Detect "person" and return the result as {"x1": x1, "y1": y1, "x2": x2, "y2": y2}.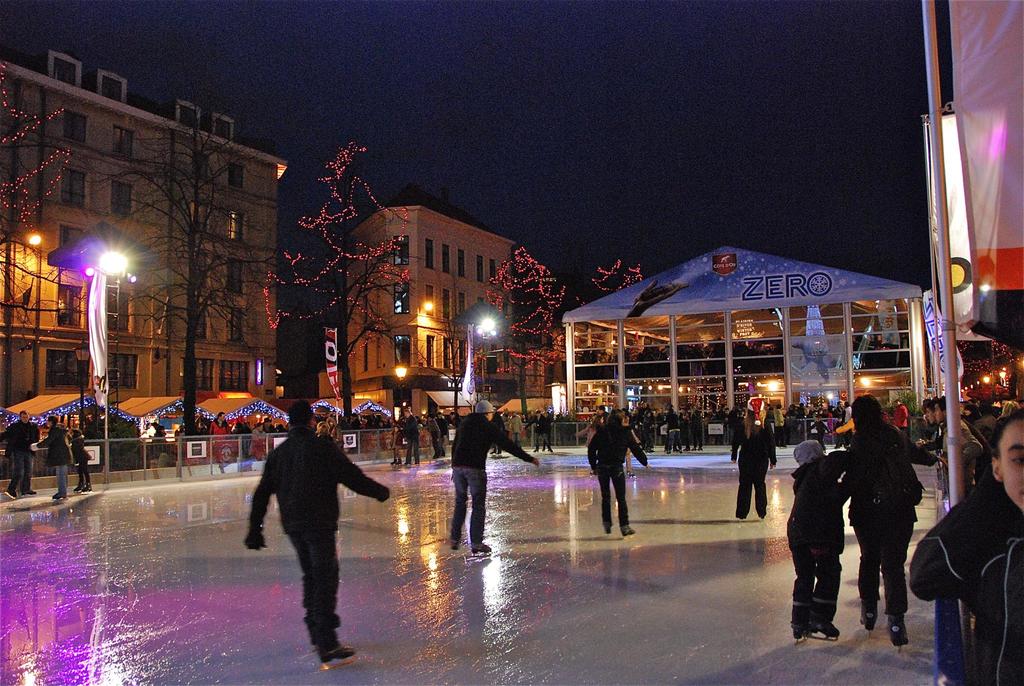
{"x1": 324, "y1": 414, "x2": 348, "y2": 445}.
